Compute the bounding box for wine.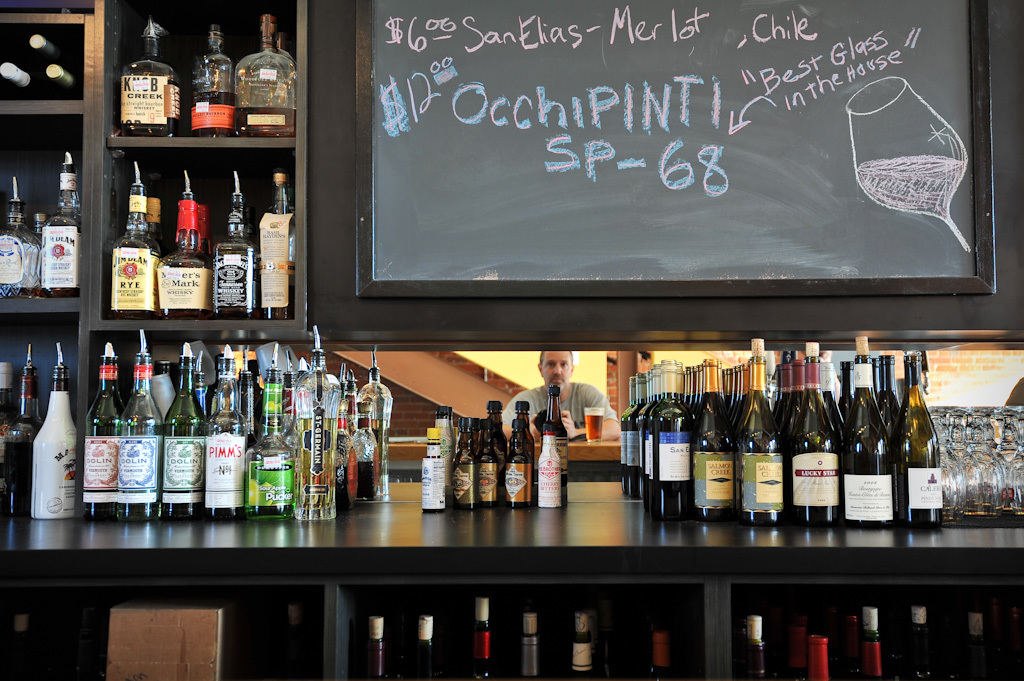
198,198,214,263.
